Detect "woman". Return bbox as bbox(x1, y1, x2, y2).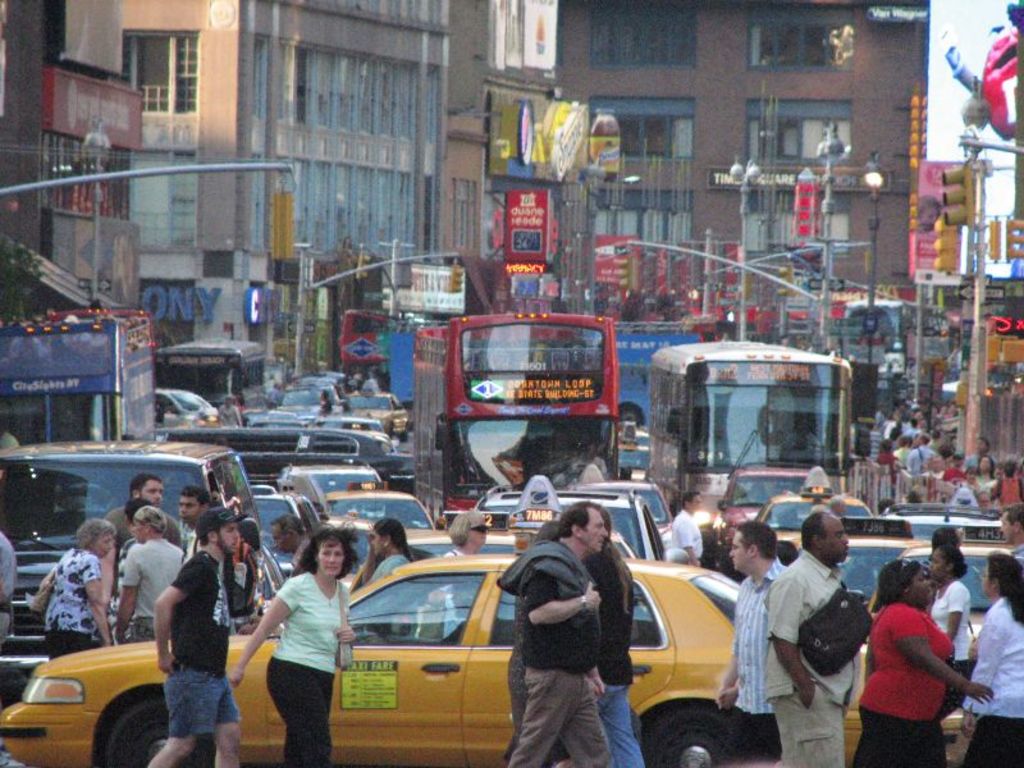
bbox(975, 449, 991, 490).
